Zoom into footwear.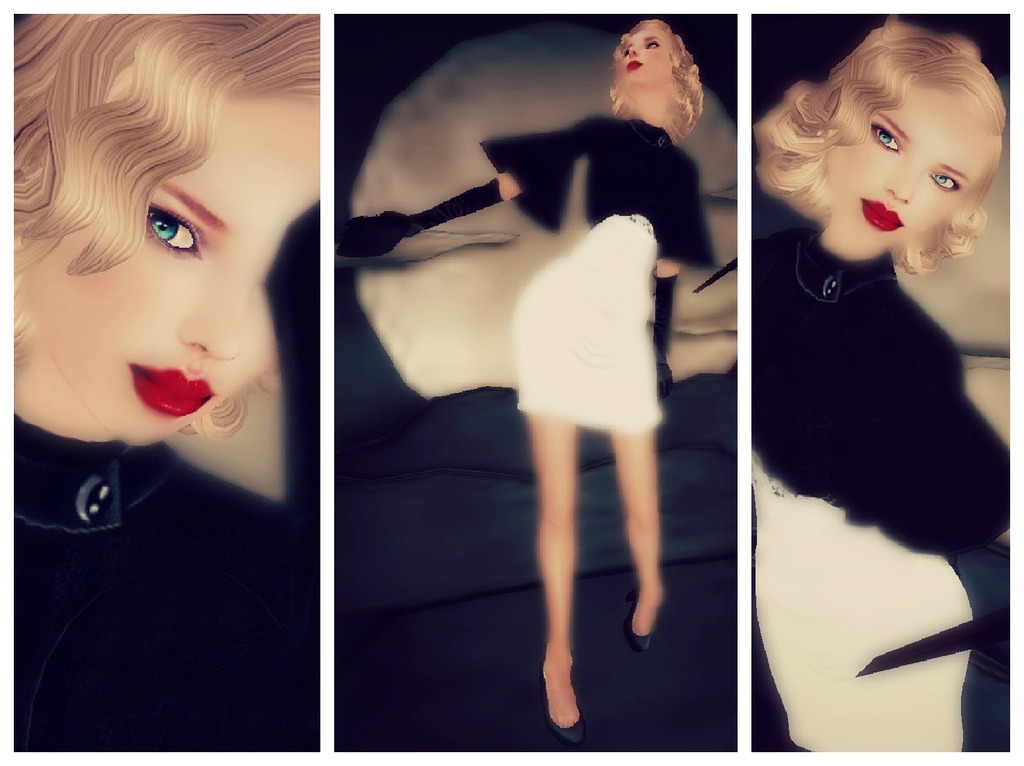
Zoom target: (x1=538, y1=659, x2=588, y2=751).
